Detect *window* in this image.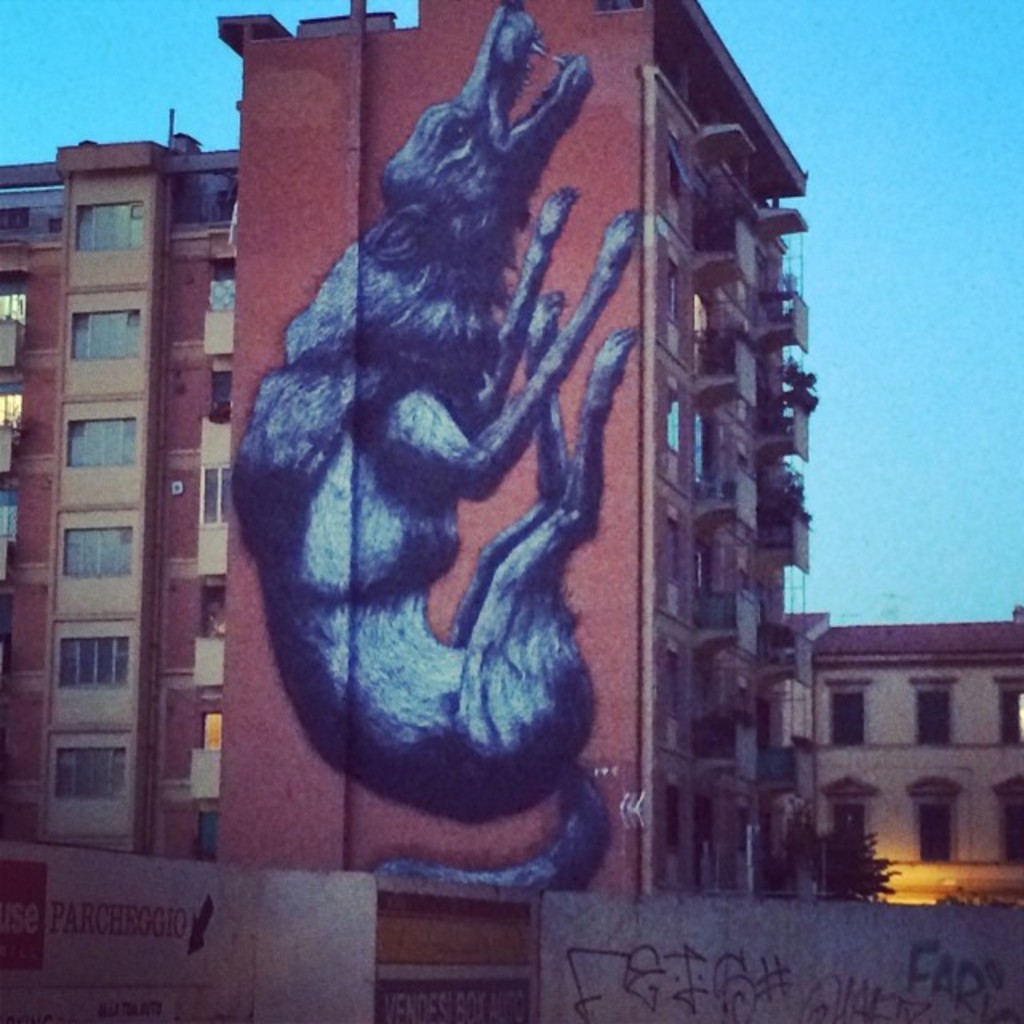
Detection: <box>909,779,957,870</box>.
